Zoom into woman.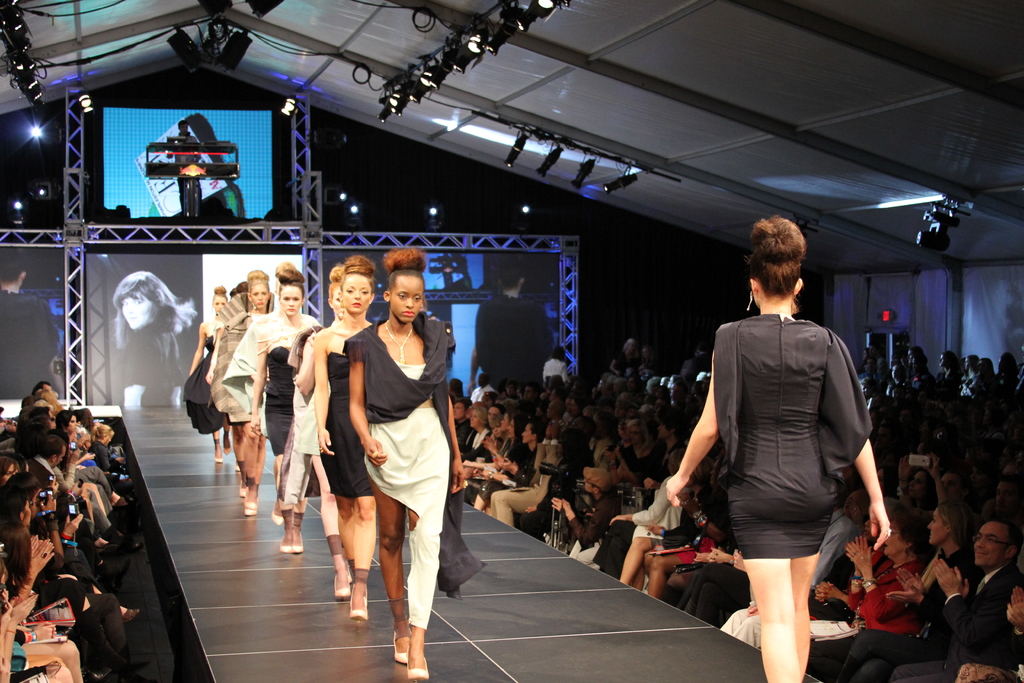
Zoom target: x1=0 y1=254 x2=58 y2=397.
